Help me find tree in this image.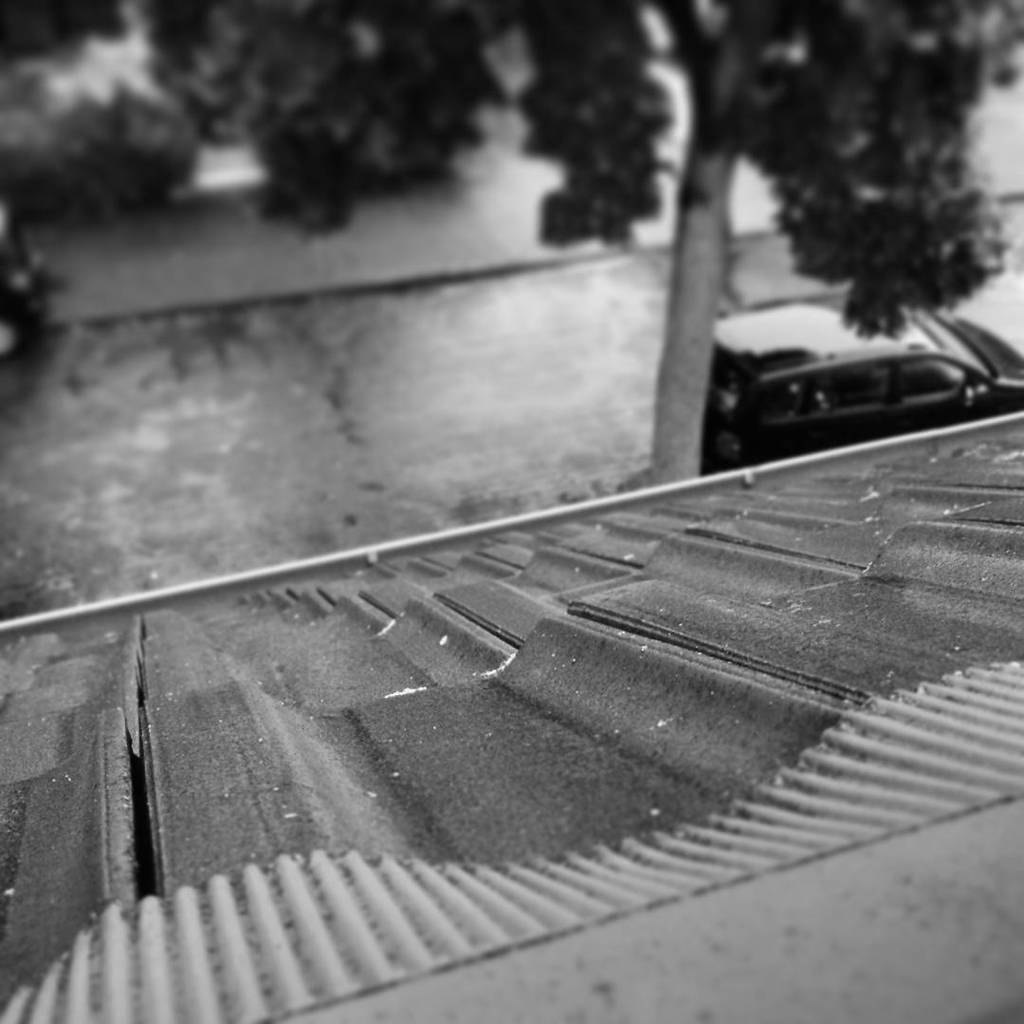
Found it: 506:0:1023:479.
